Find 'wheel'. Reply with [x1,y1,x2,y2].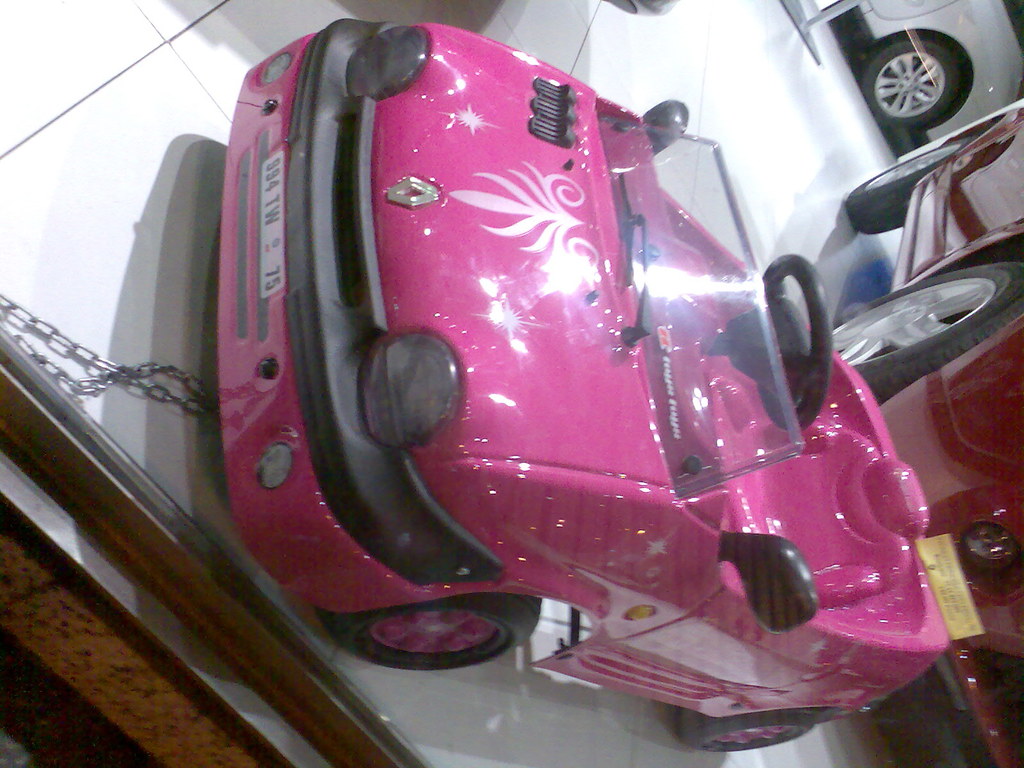
[844,128,985,238].
